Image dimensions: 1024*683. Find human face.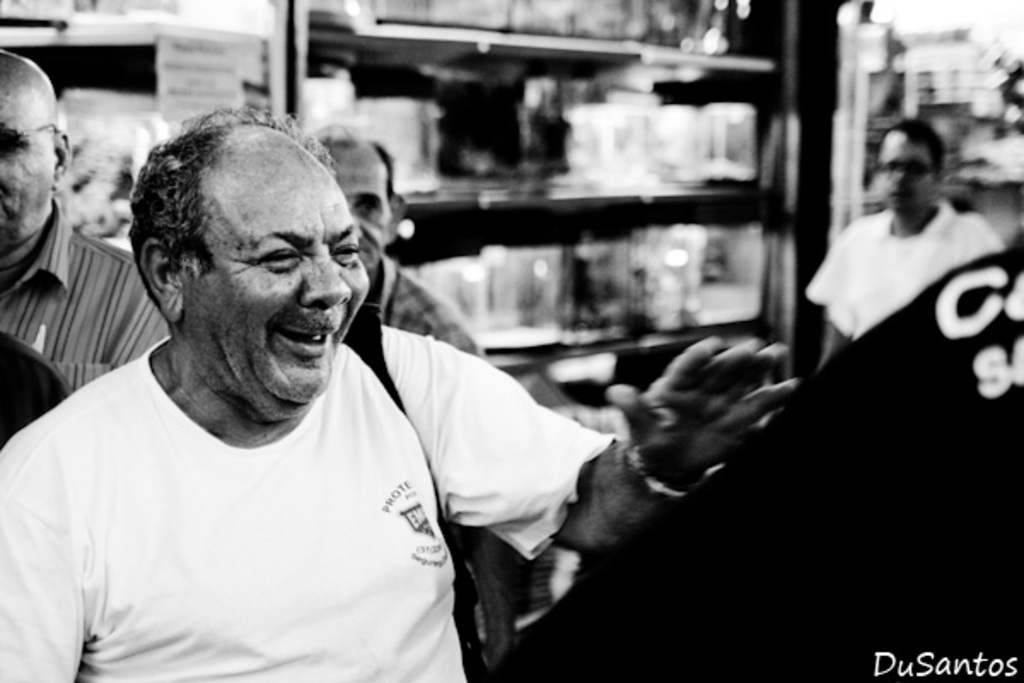
<bbox>879, 140, 934, 212</bbox>.
